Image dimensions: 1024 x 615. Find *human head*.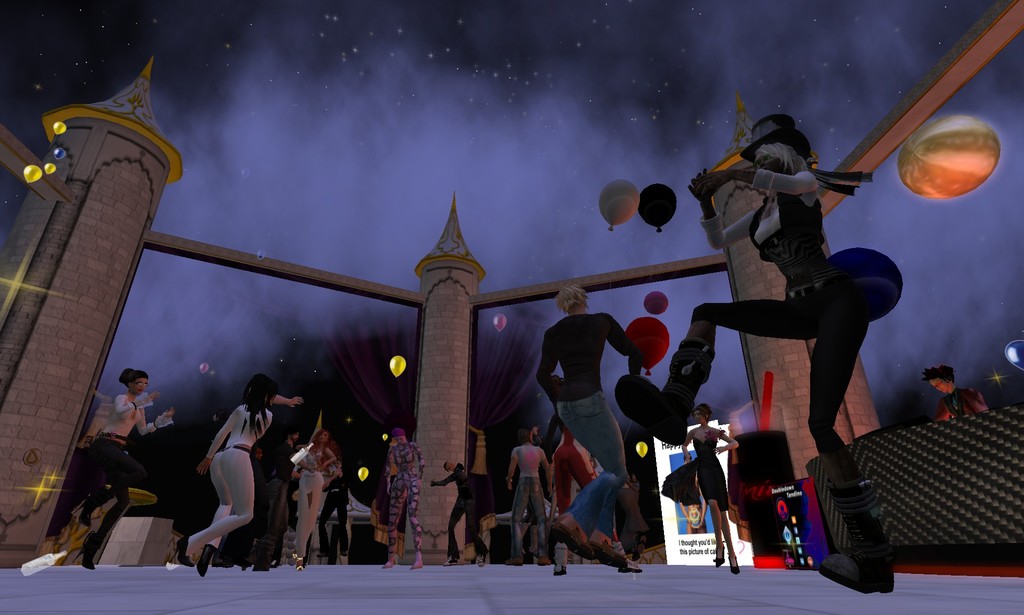
[243, 373, 281, 409].
